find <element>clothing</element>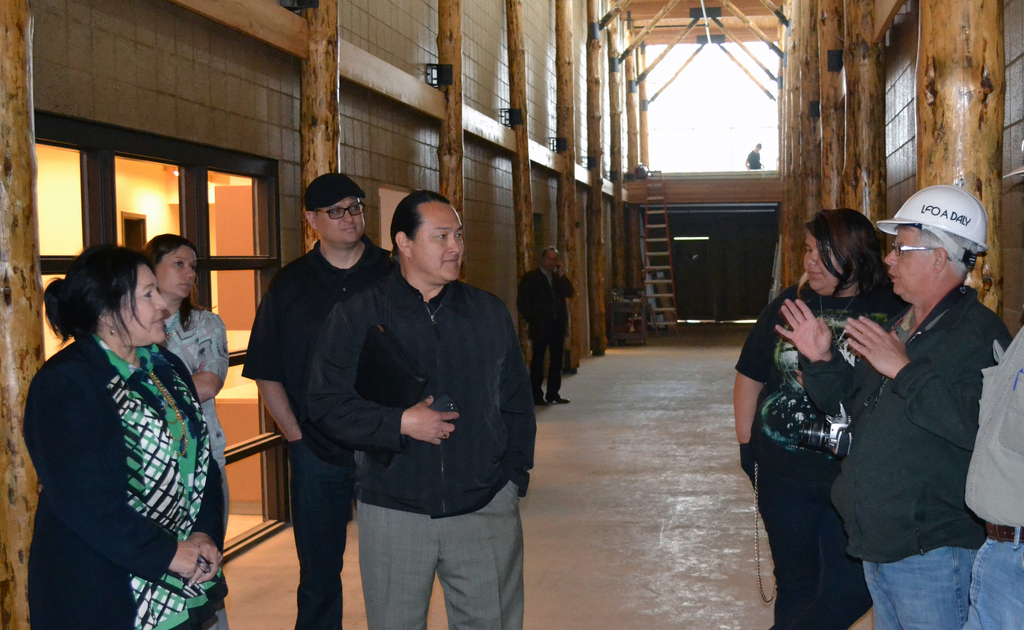
{"x1": 962, "y1": 325, "x2": 1023, "y2": 629}
